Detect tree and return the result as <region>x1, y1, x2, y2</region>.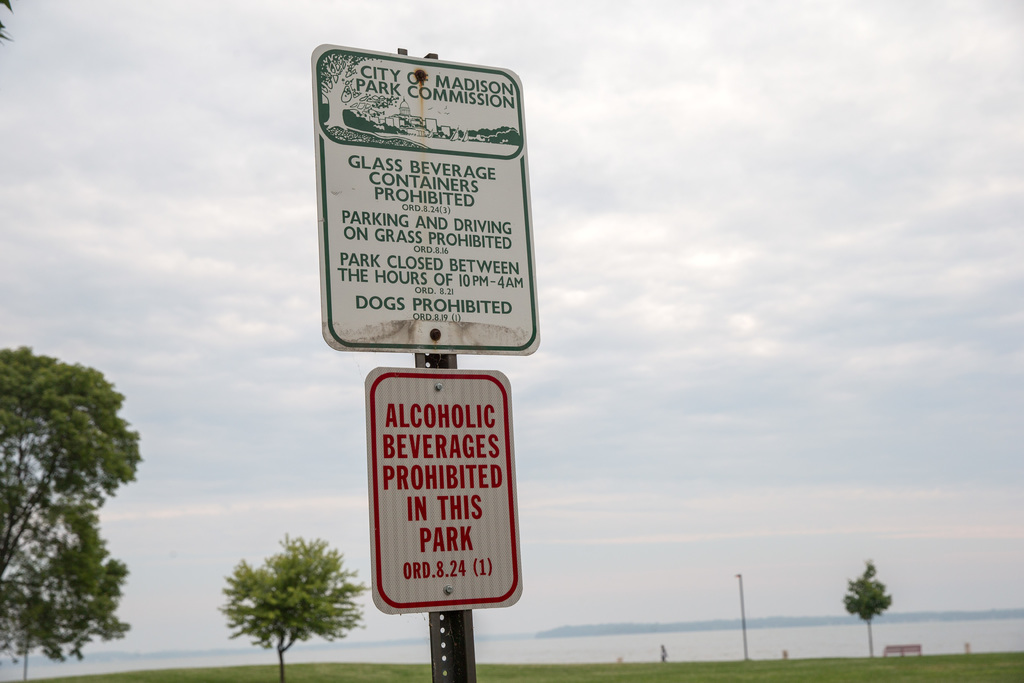
<region>10, 317, 143, 682</region>.
